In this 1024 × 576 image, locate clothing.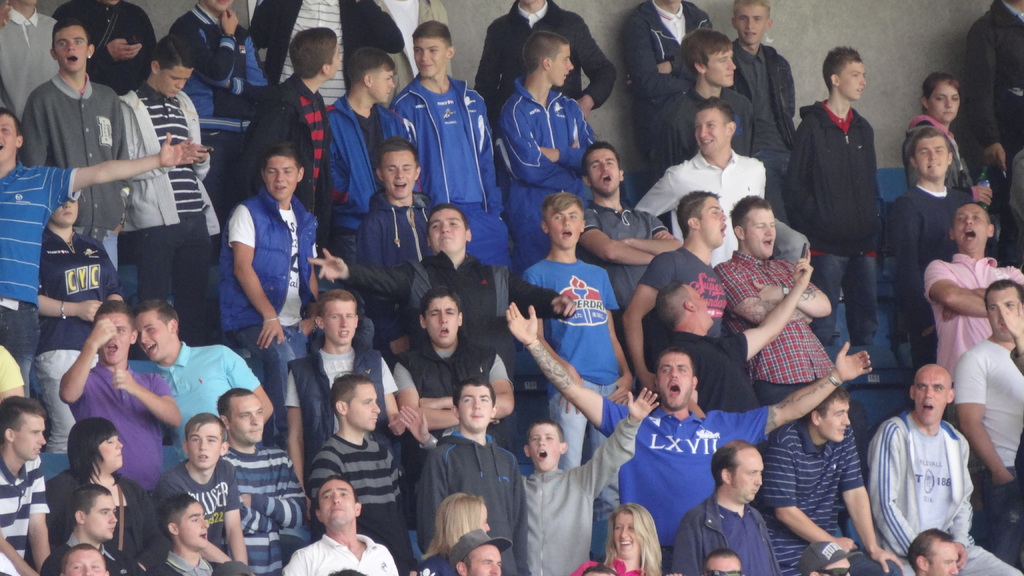
Bounding box: (383,348,517,384).
